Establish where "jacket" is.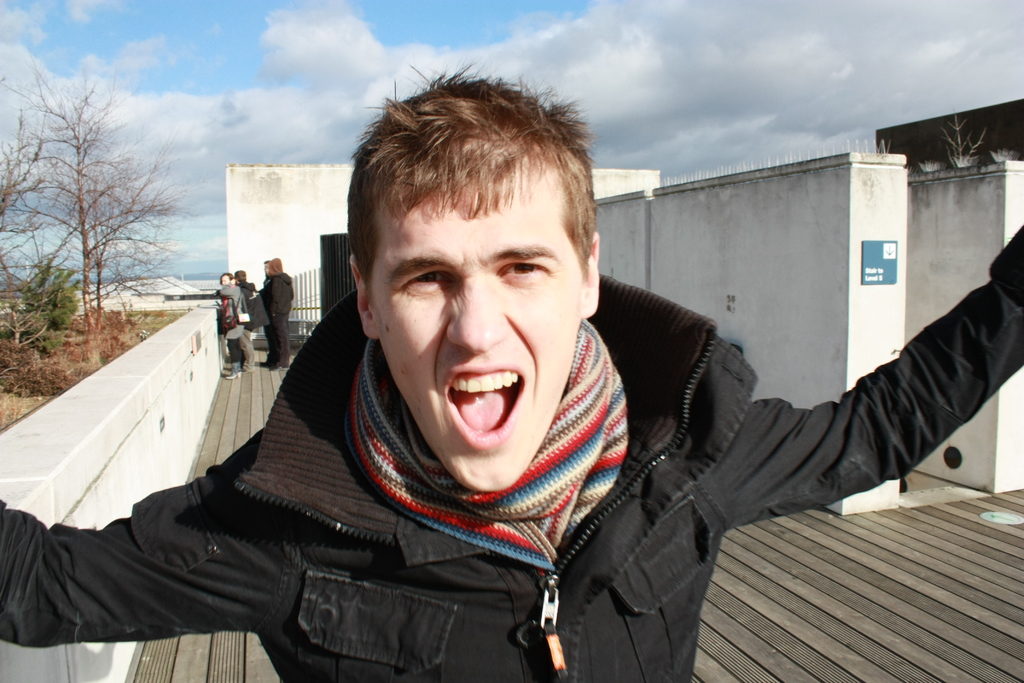
Established at crop(0, 279, 1023, 682).
